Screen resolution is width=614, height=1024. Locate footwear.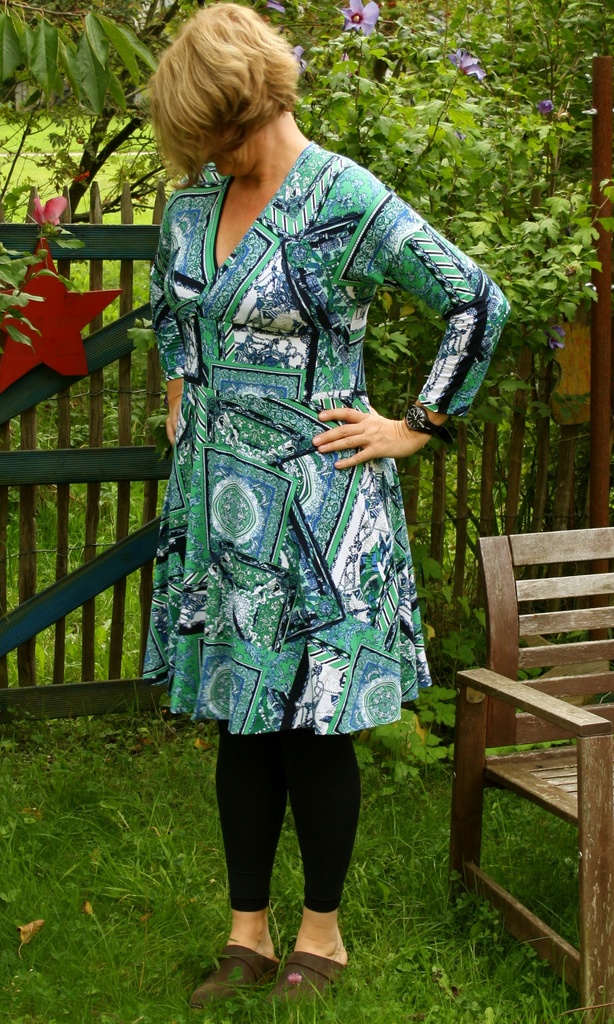
{"x1": 272, "y1": 953, "x2": 351, "y2": 1009}.
